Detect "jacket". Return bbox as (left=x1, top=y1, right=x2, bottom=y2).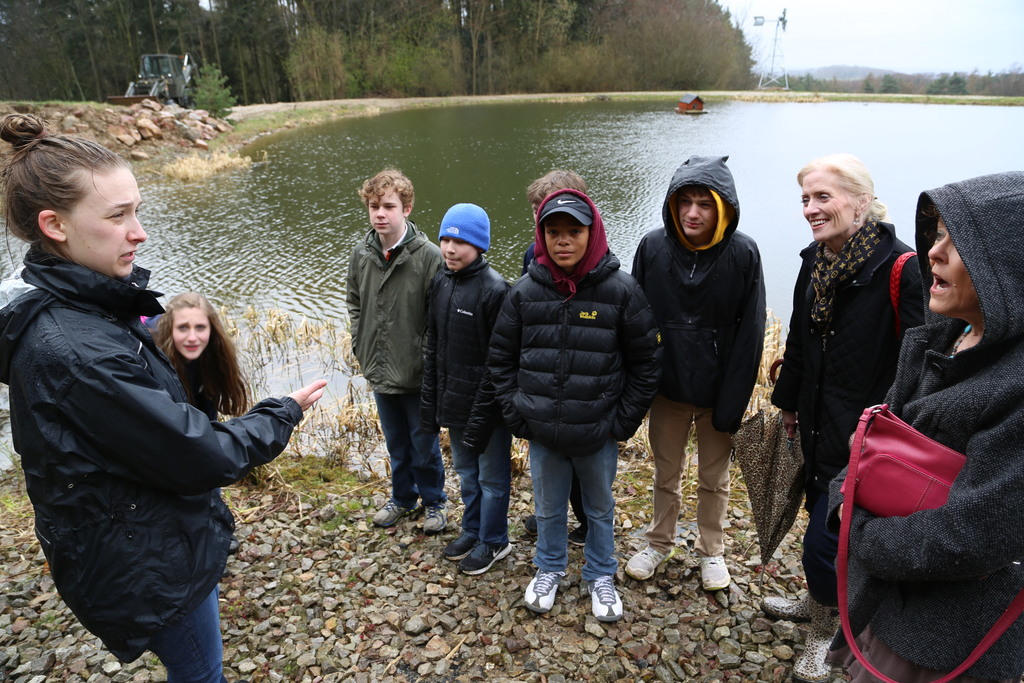
(left=414, top=254, right=509, bottom=462).
